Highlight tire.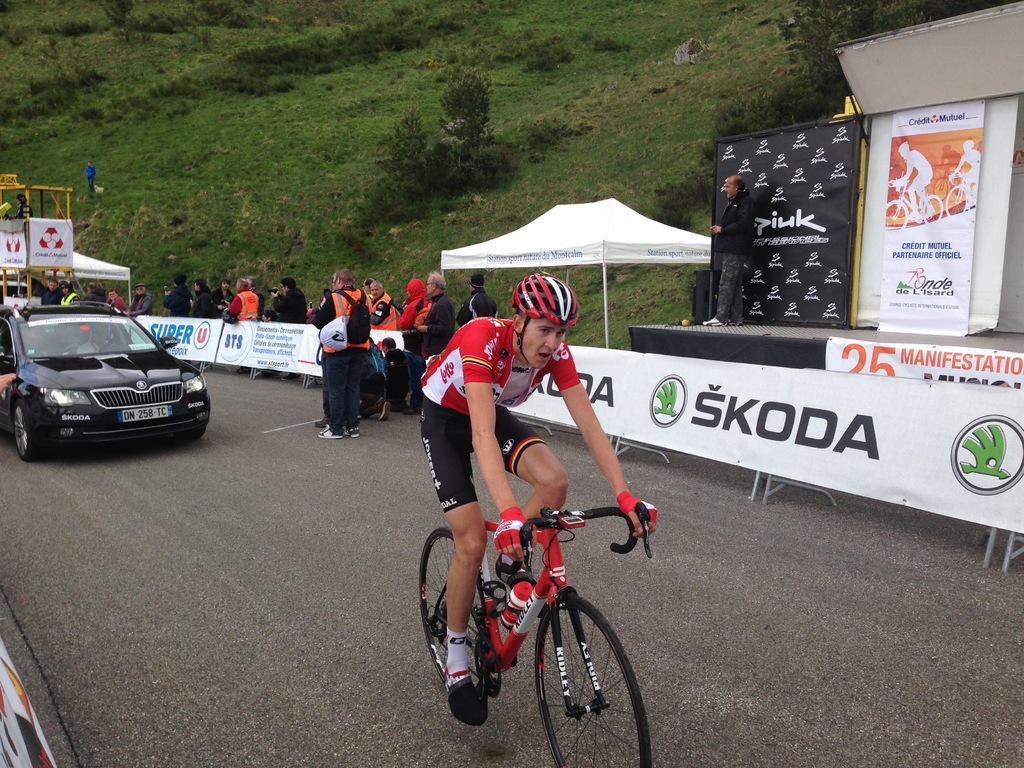
Highlighted region: left=174, top=426, right=205, bottom=442.
